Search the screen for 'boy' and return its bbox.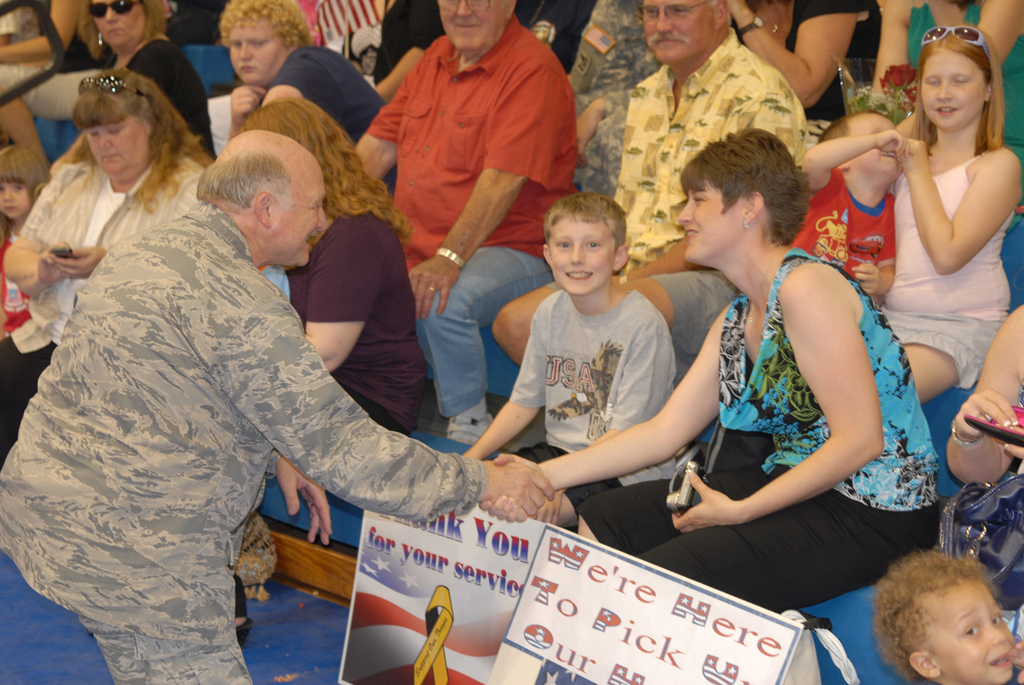
Found: region(872, 544, 1023, 684).
